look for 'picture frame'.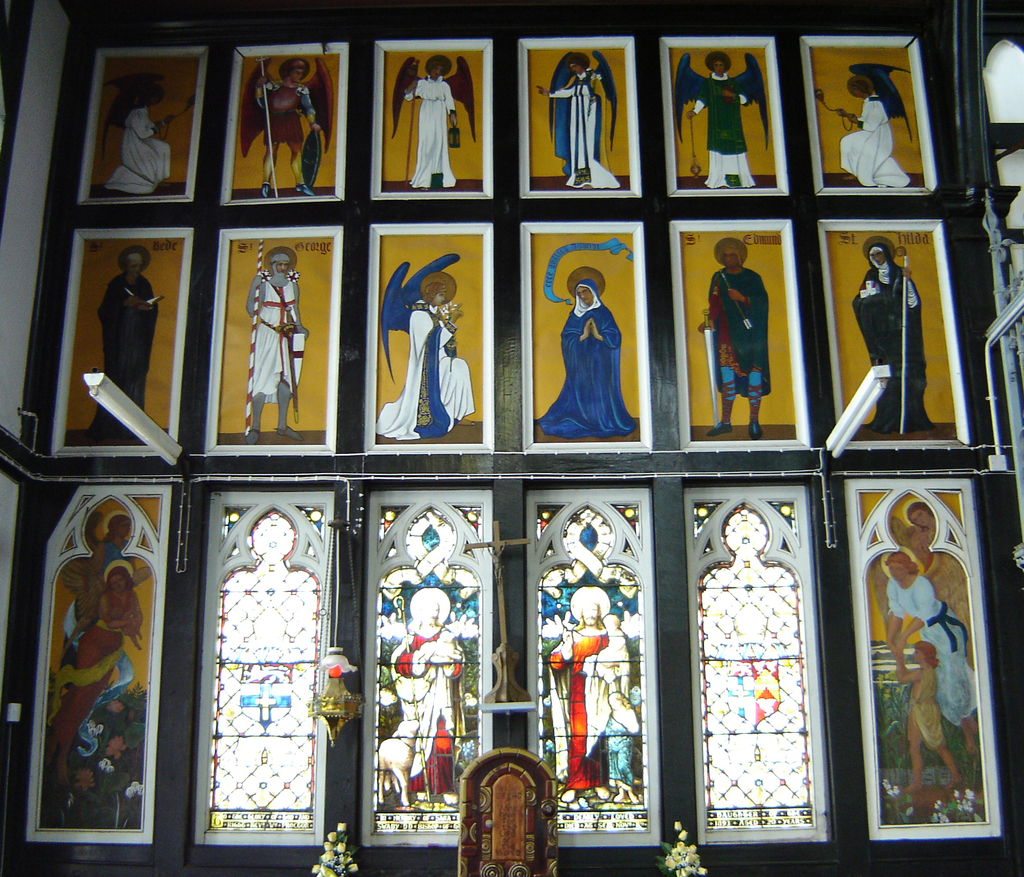
Found: l=204, t=225, r=342, b=461.
